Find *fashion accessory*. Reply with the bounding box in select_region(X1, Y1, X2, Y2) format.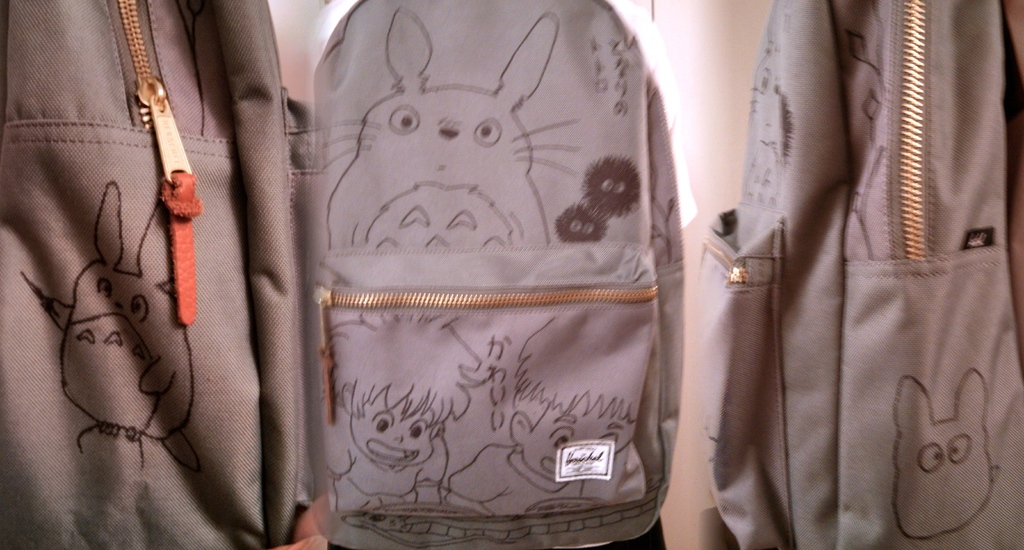
select_region(0, 0, 314, 549).
